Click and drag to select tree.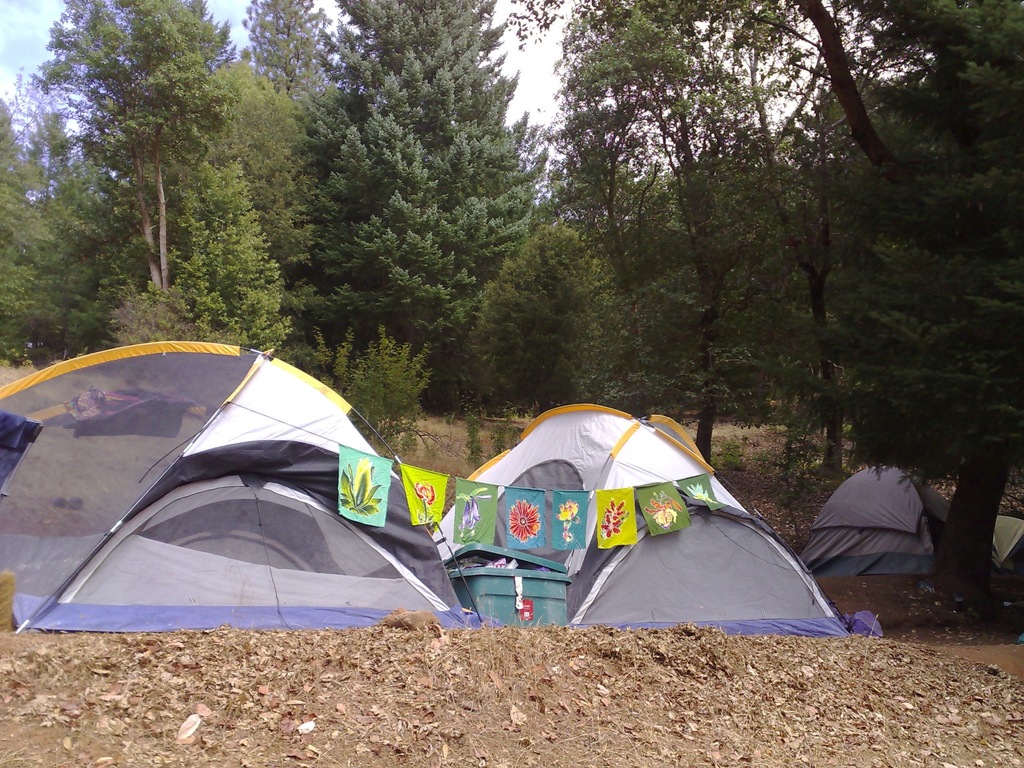
Selection: locate(700, 0, 975, 499).
